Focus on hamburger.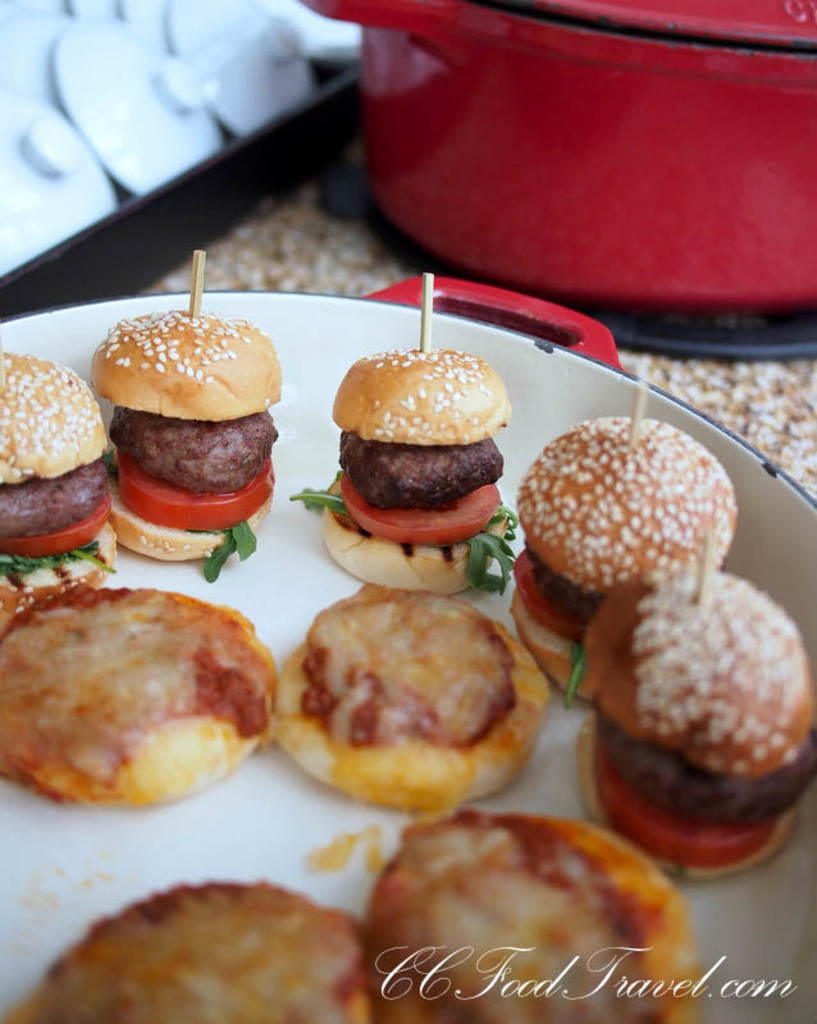
Focused at [left=72, top=305, right=280, bottom=561].
